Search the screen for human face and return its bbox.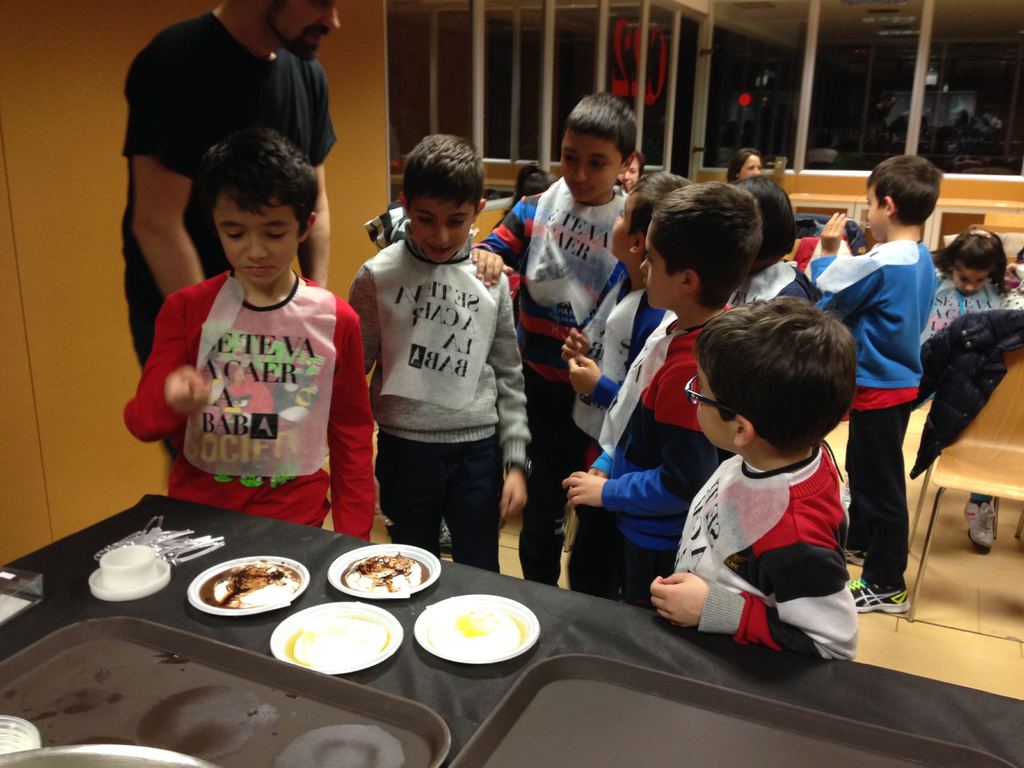
Found: <bbox>412, 198, 476, 265</bbox>.
